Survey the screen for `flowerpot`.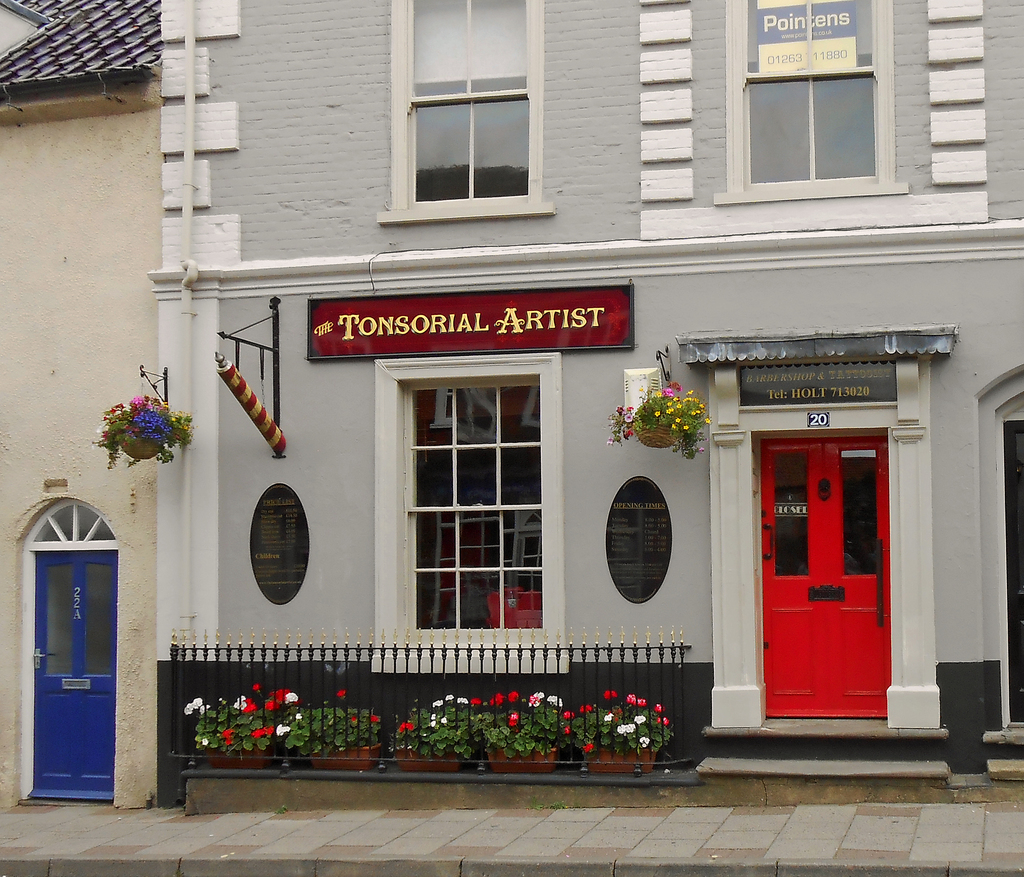
Survey found: left=207, top=743, right=268, bottom=772.
